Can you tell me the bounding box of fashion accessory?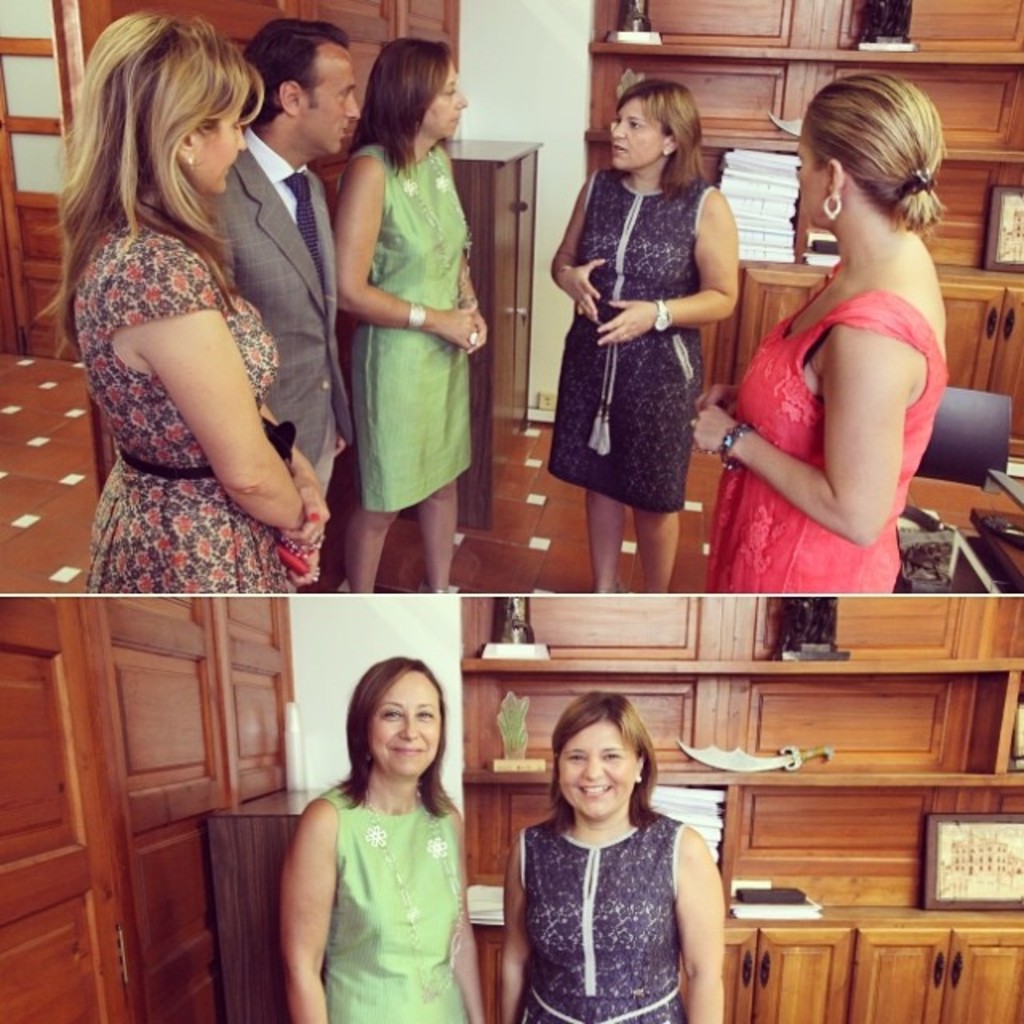
[x1=626, y1=328, x2=637, y2=342].
